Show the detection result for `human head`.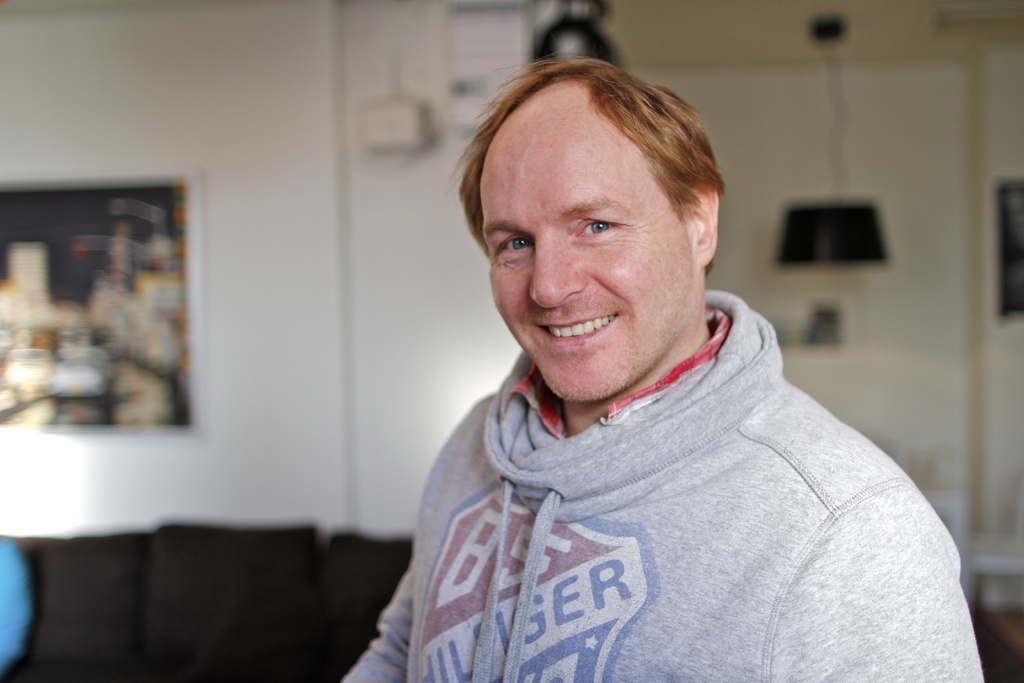
<box>467,50,726,370</box>.
